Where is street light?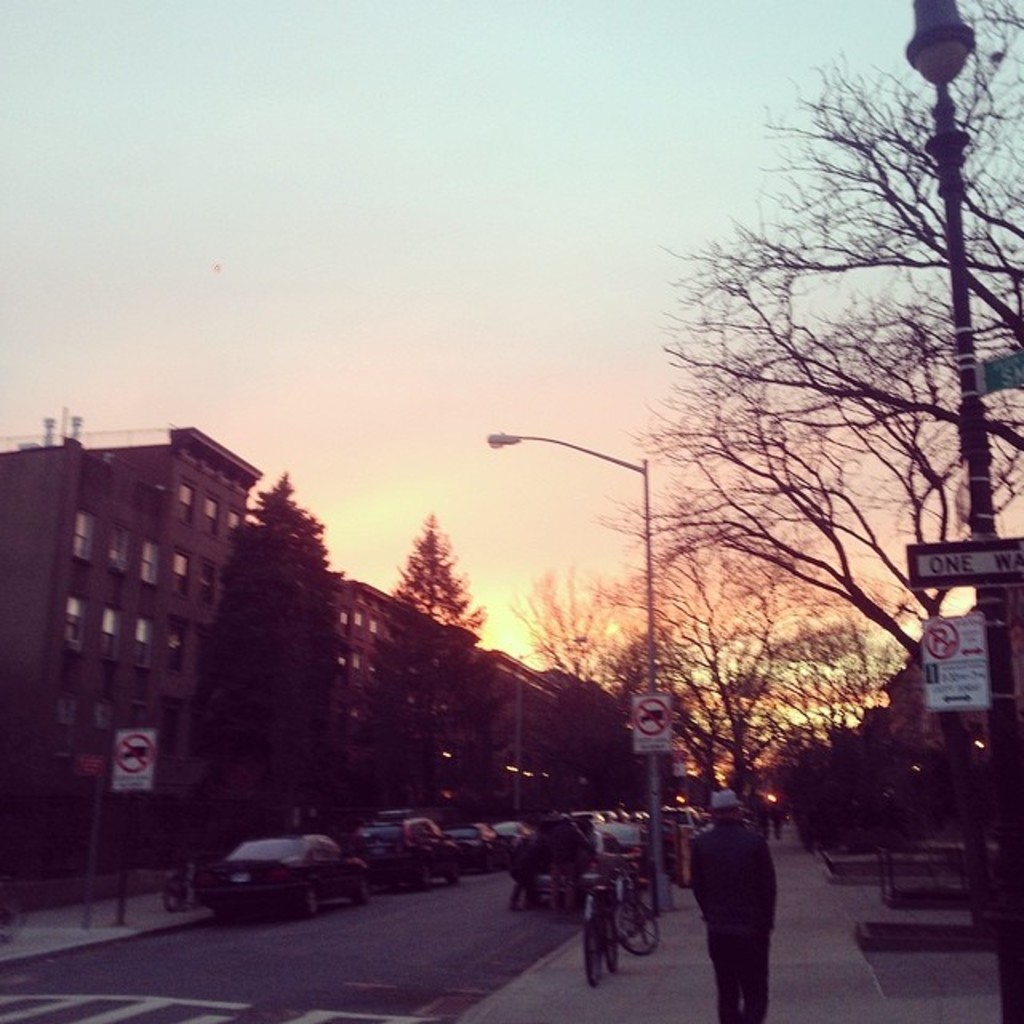
bbox(486, 381, 666, 778).
